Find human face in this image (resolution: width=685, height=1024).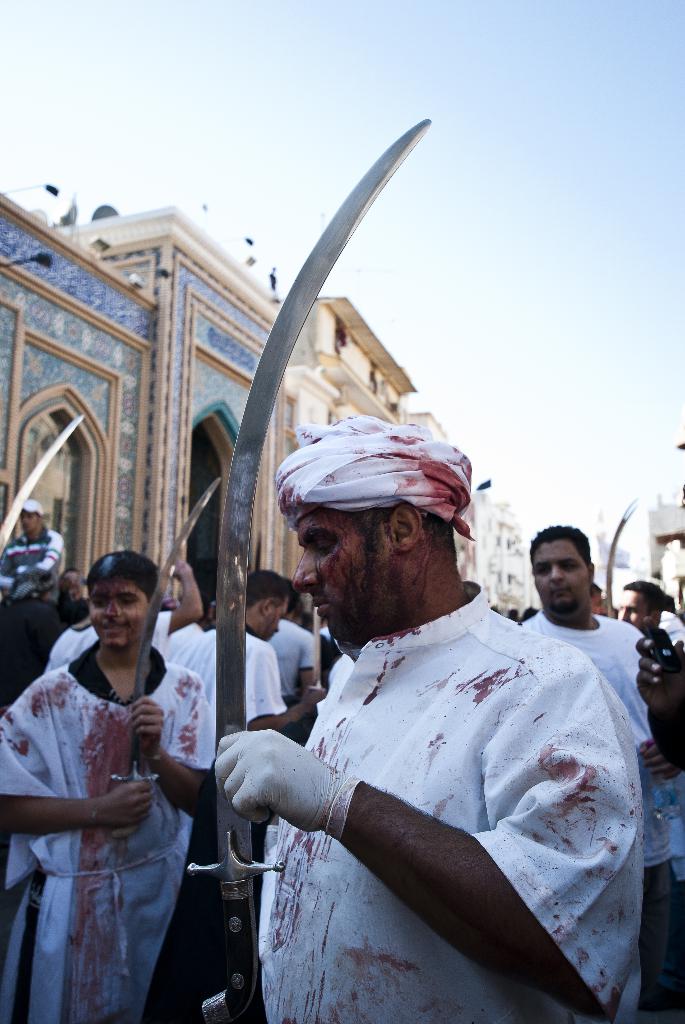
(293, 501, 403, 643).
